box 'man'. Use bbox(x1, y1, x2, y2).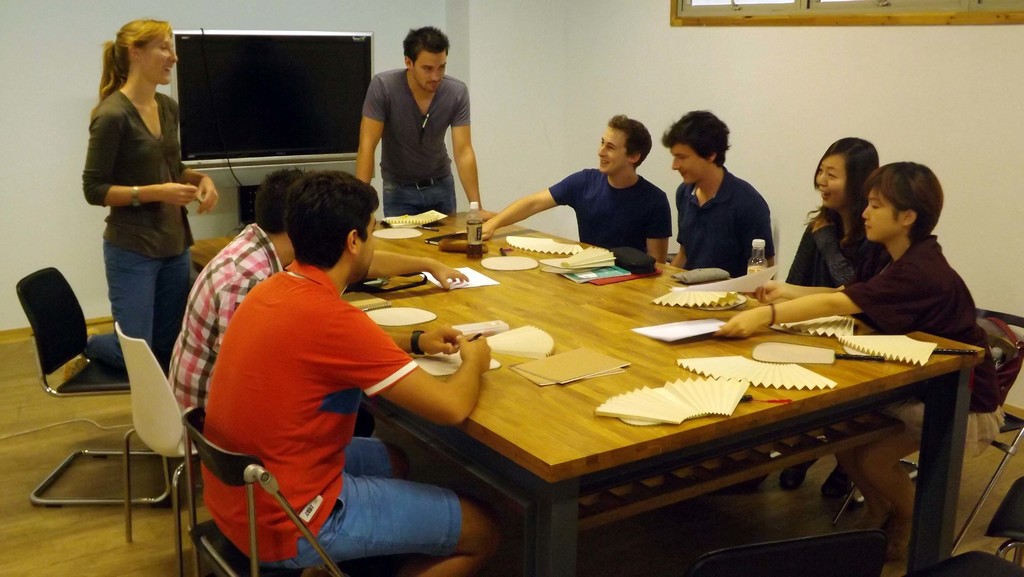
bbox(655, 106, 778, 285).
